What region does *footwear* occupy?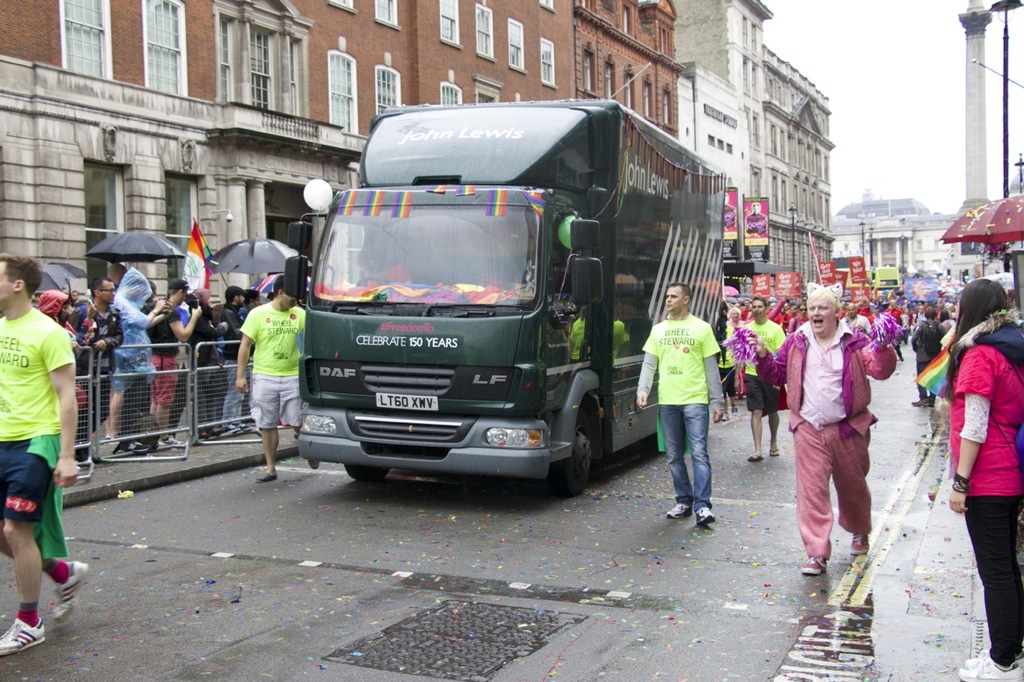
912, 394, 929, 409.
